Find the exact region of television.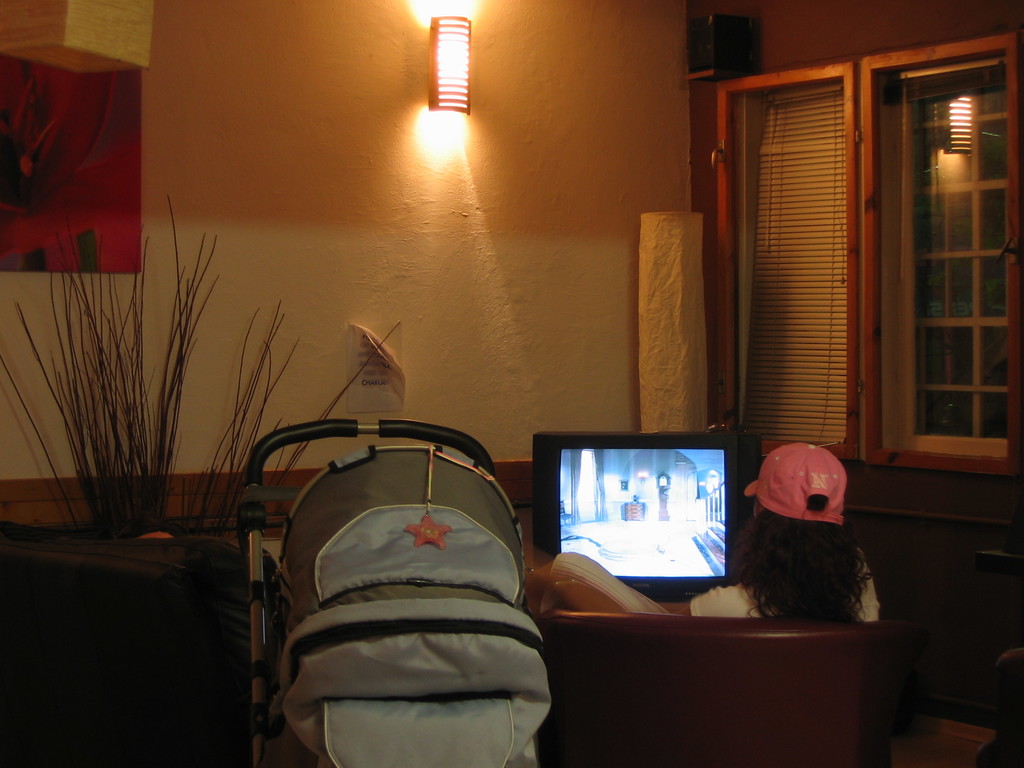
Exact region: {"x1": 532, "y1": 431, "x2": 763, "y2": 602}.
